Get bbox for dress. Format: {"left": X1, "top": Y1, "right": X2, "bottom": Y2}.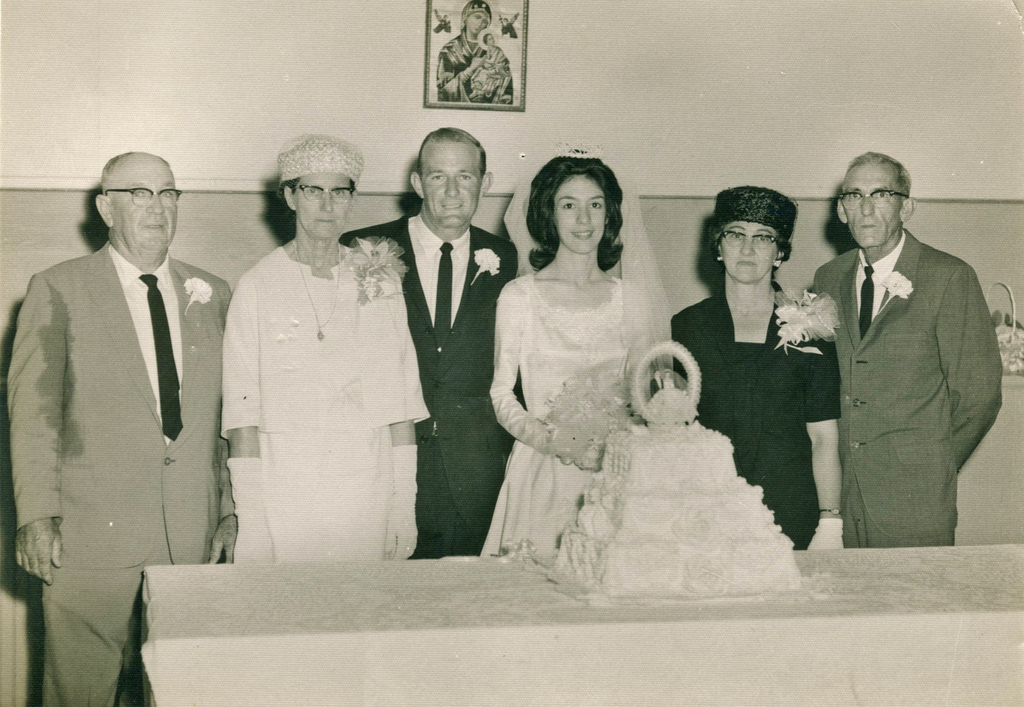
{"left": 479, "top": 273, "right": 631, "bottom": 554}.
